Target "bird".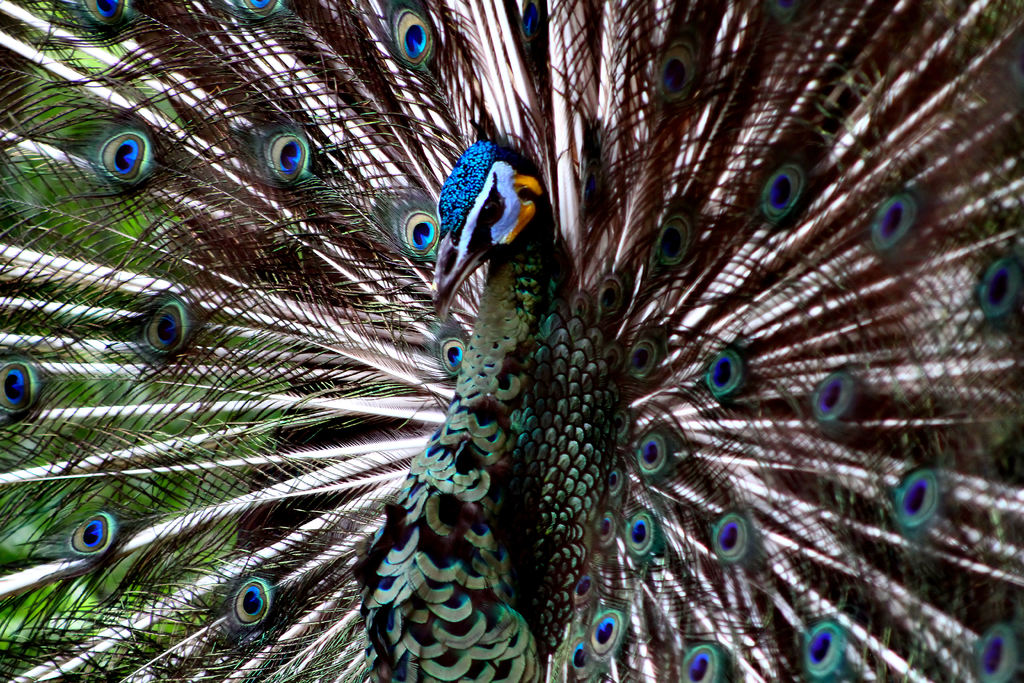
Target region: pyautogui.locateOnScreen(11, 0, 1023, 667).
